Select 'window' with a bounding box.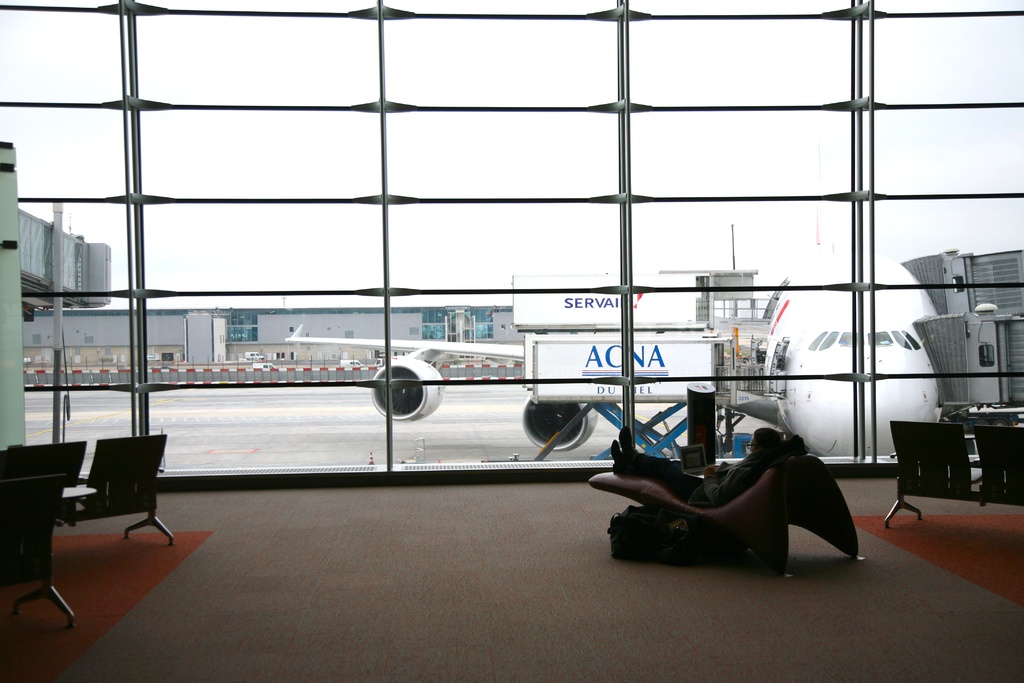
980,346,992,367.
